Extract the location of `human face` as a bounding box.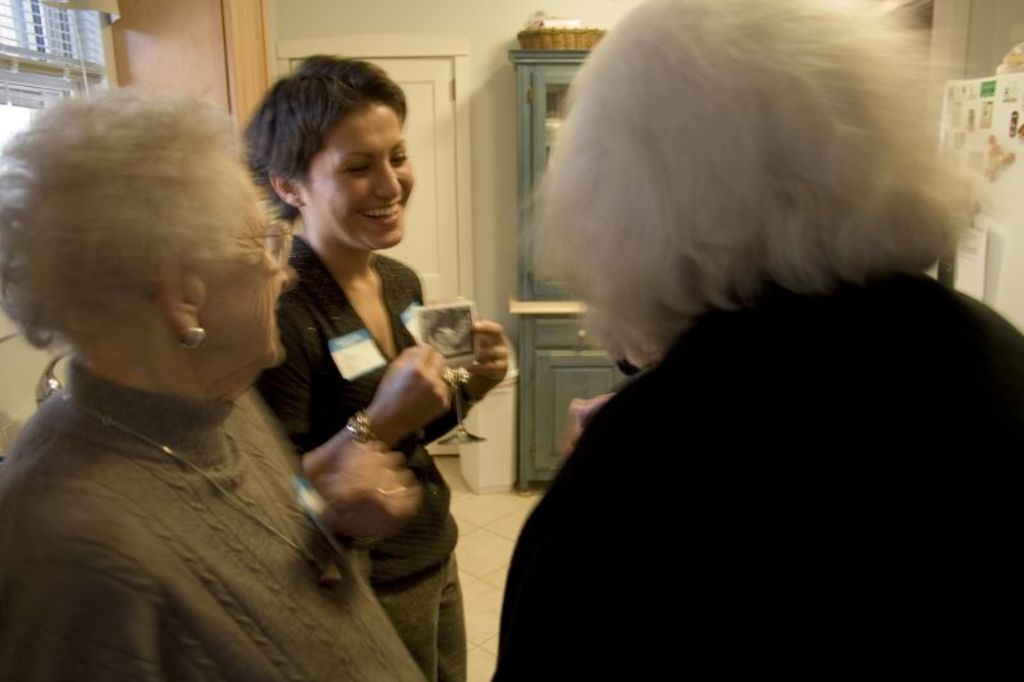
box=[207, 180, 293, 362].
